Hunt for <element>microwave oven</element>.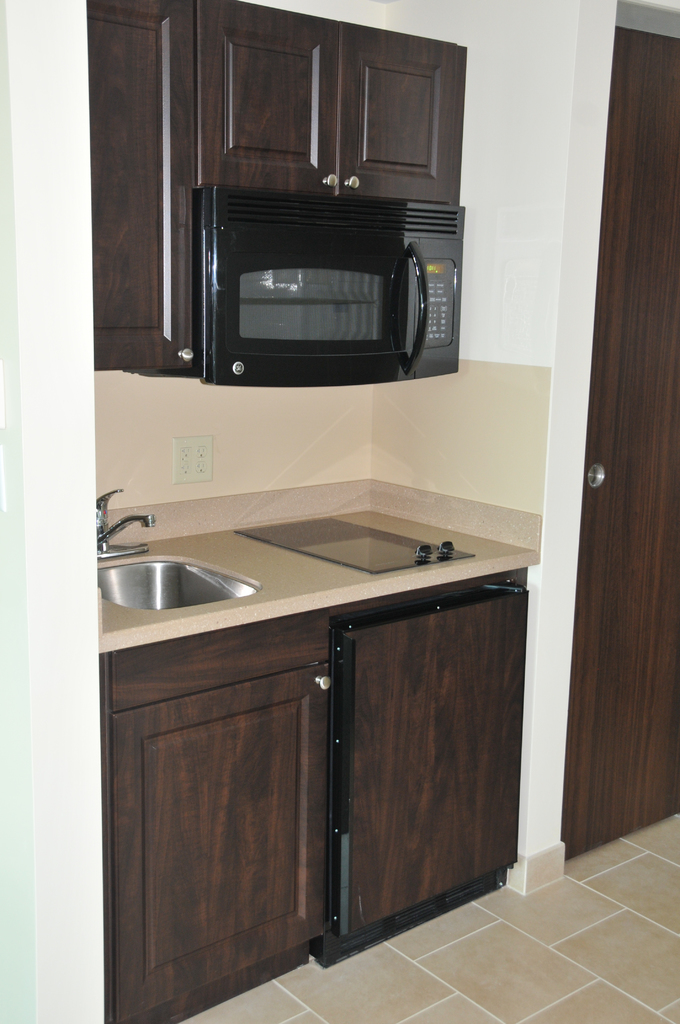
Hunted down at x1=199 y1=198 x2=433 y2=387.
